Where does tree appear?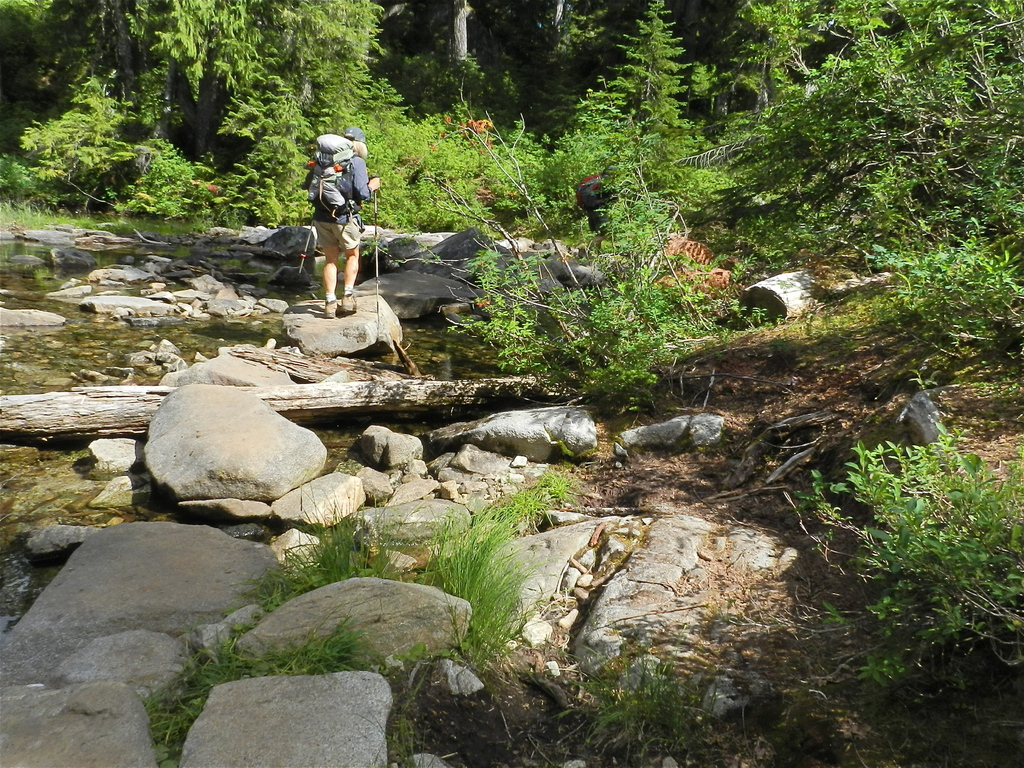
Appears at detection(717, 0, 827, 115).
